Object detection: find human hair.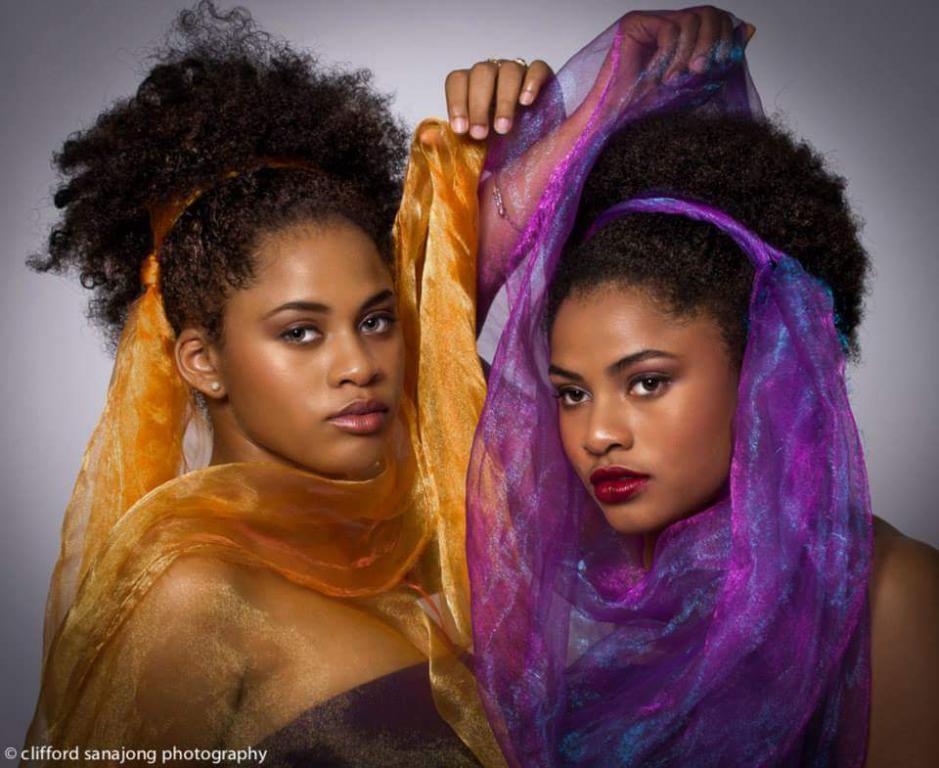
bbox=(49, 8, 430, 341).
